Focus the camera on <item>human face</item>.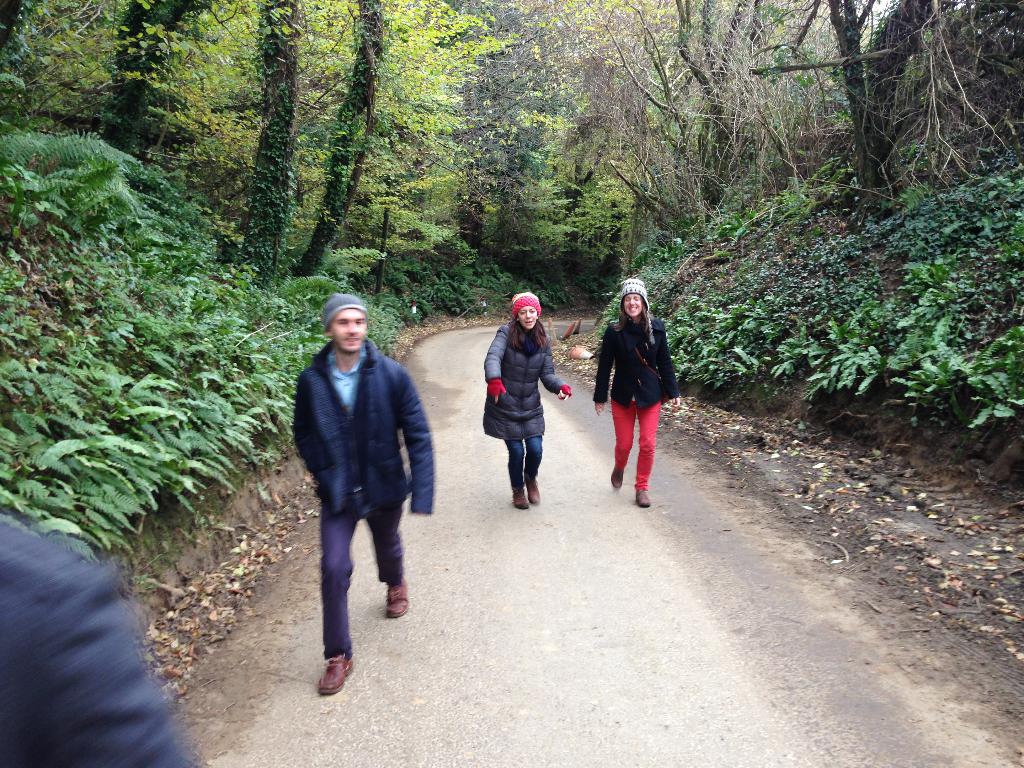
Focus region: <region>622, 291, 641, 322</region>.
